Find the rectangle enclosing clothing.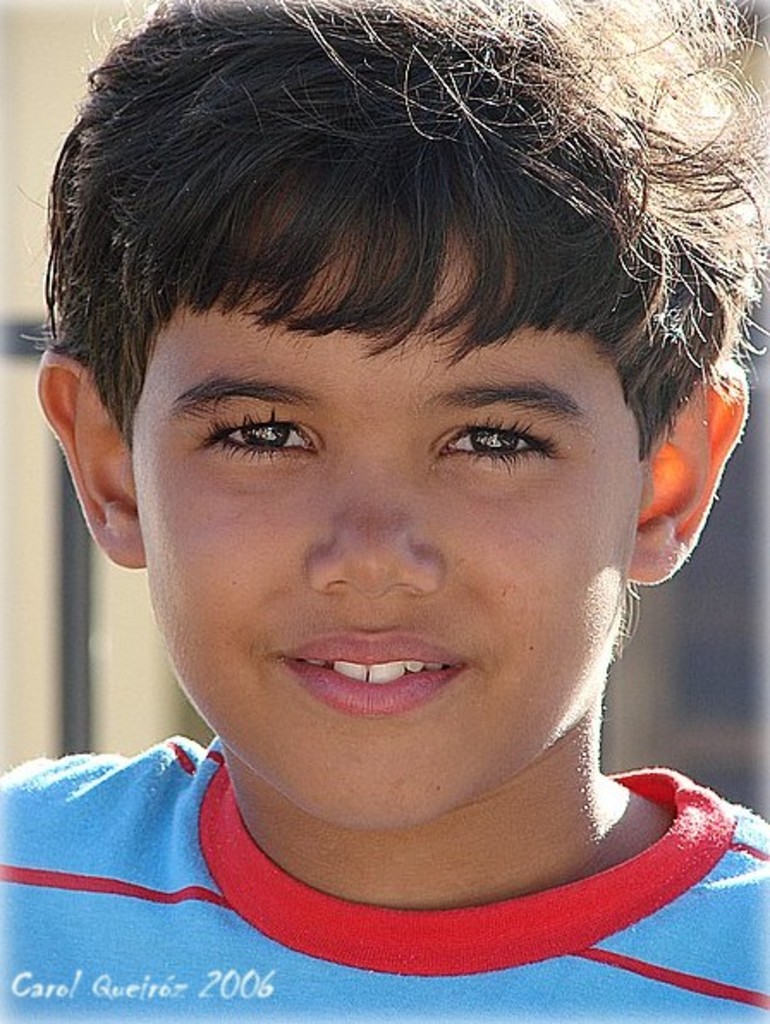
BBox(0, 735, 768, 1022).
